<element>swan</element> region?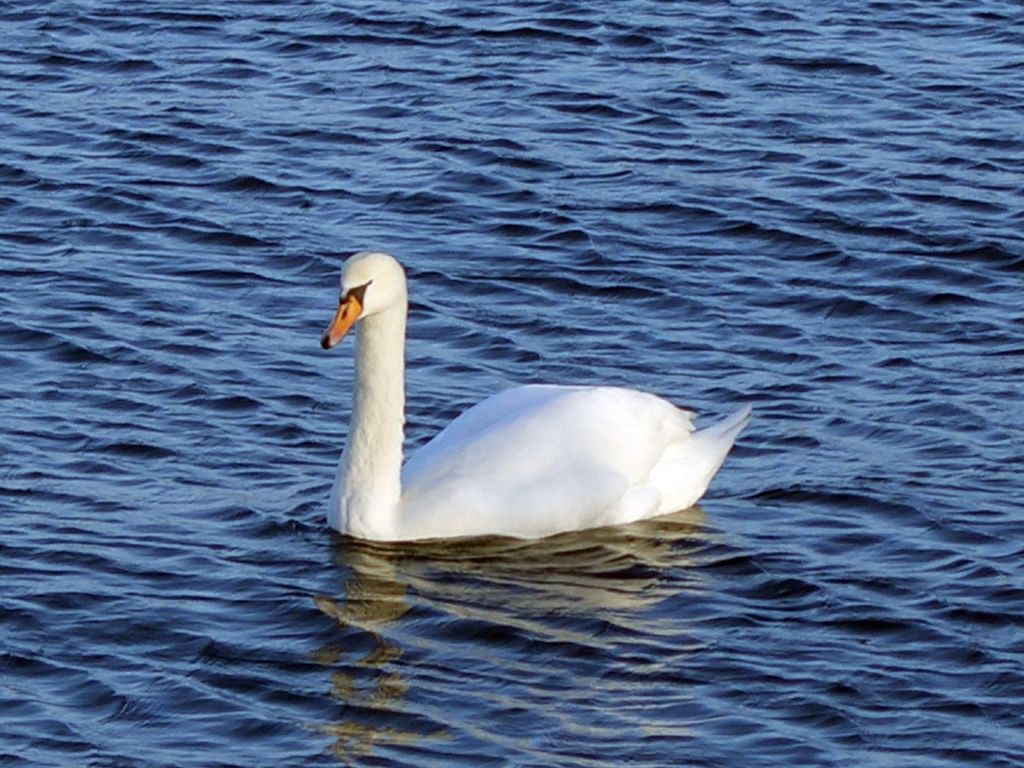
select_region(316, 246, 758, 543)
